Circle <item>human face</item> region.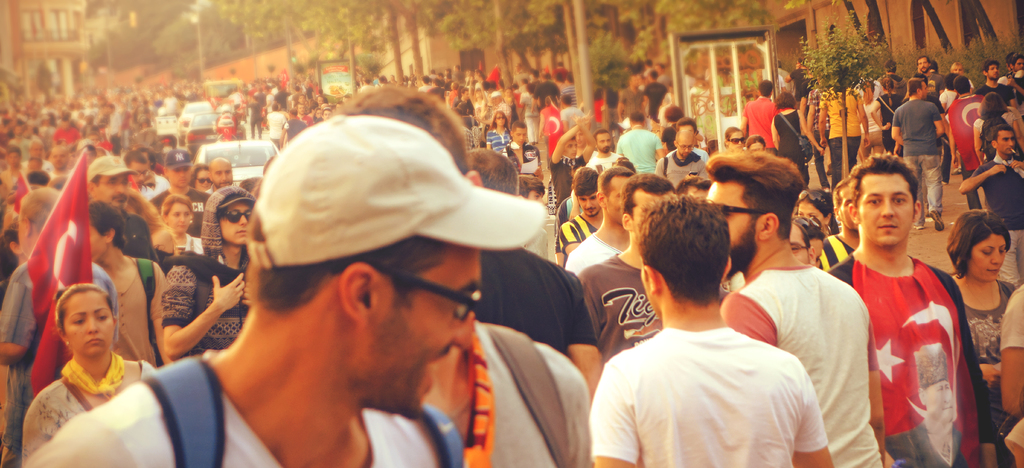
Region: 631:187:668:246.
